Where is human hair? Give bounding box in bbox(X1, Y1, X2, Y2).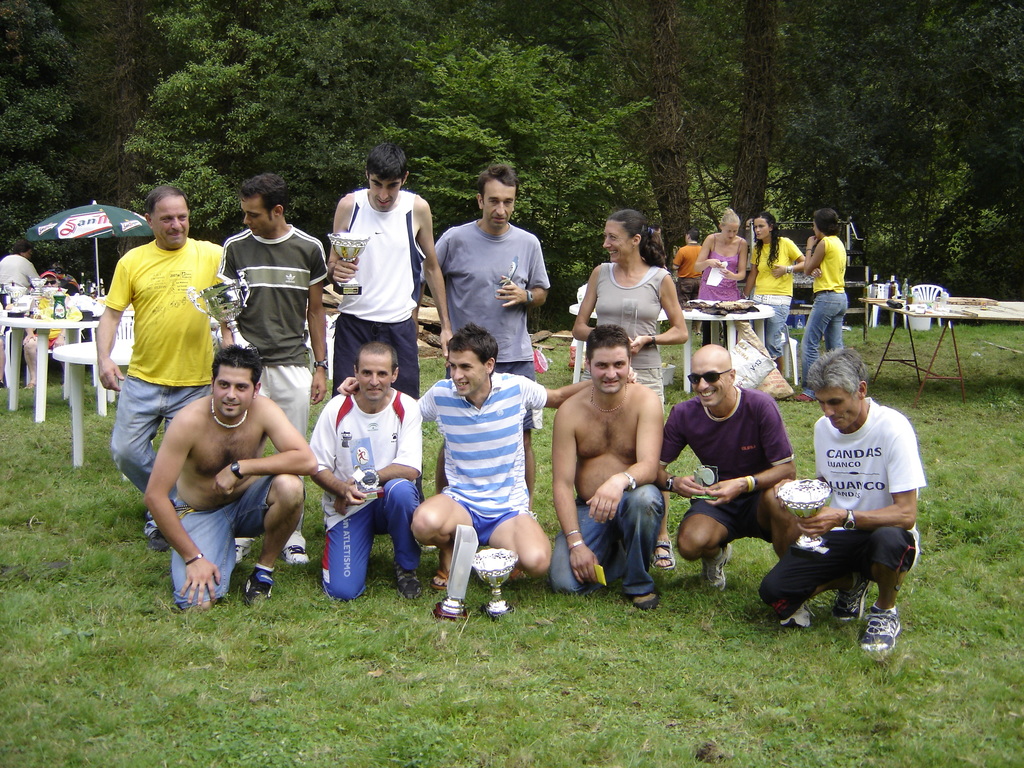
bbox(687, 228, 702, 243).
